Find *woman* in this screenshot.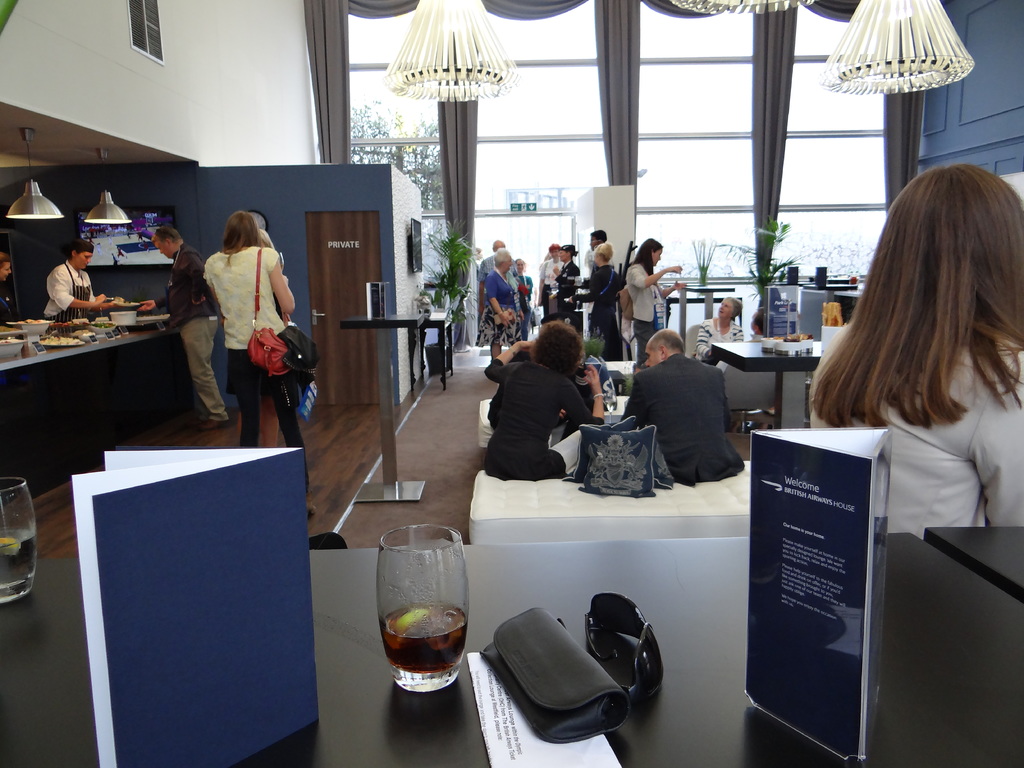
The bounding box for *woman* is <region>511, 254, 536, 319</region>.
